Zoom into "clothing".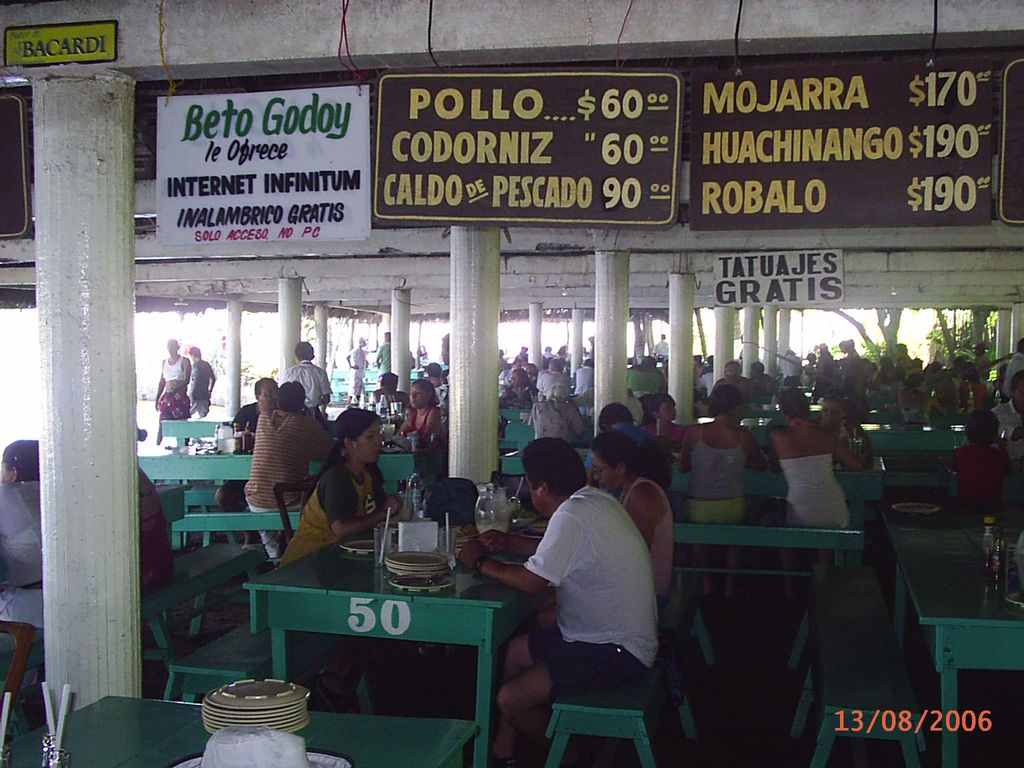
Zoom target: x1=572, y1=358, x2=596, y2=397.
